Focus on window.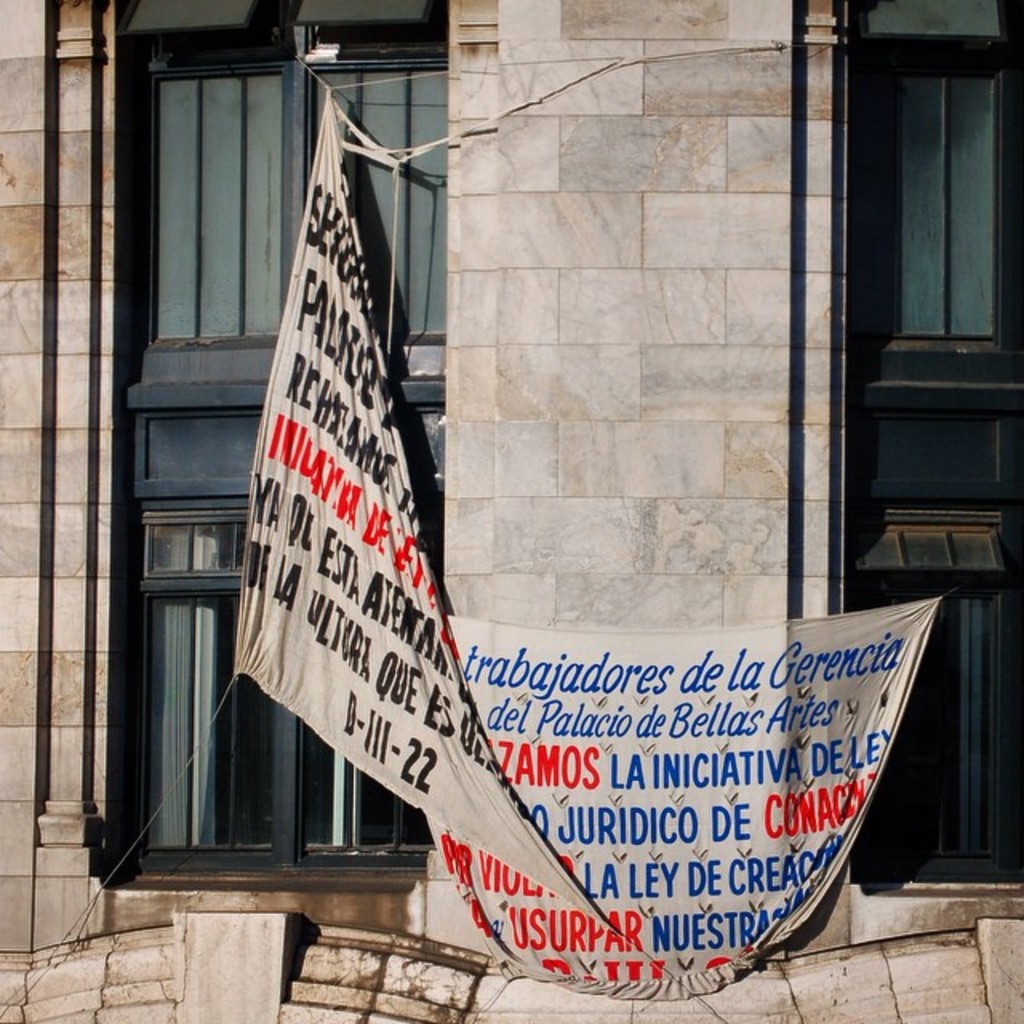
Focused at [x1=840, y1=22, x2=995, y2=410].
